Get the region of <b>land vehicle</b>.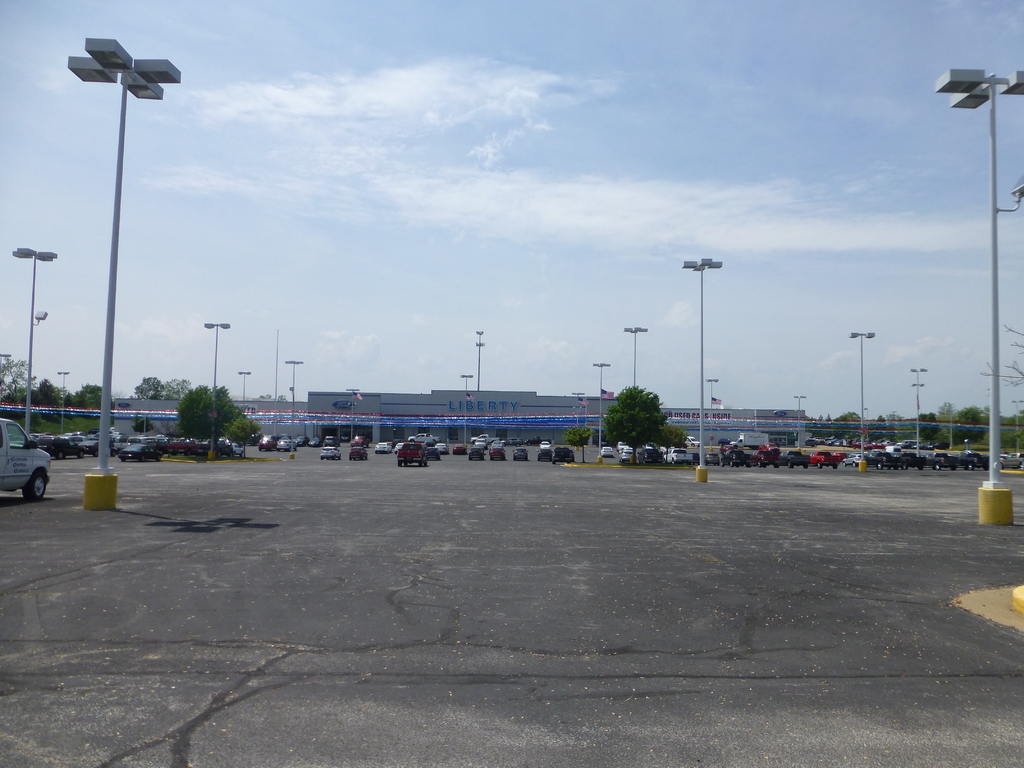
(x1=514, y1=448, x2=525, y2=458).
